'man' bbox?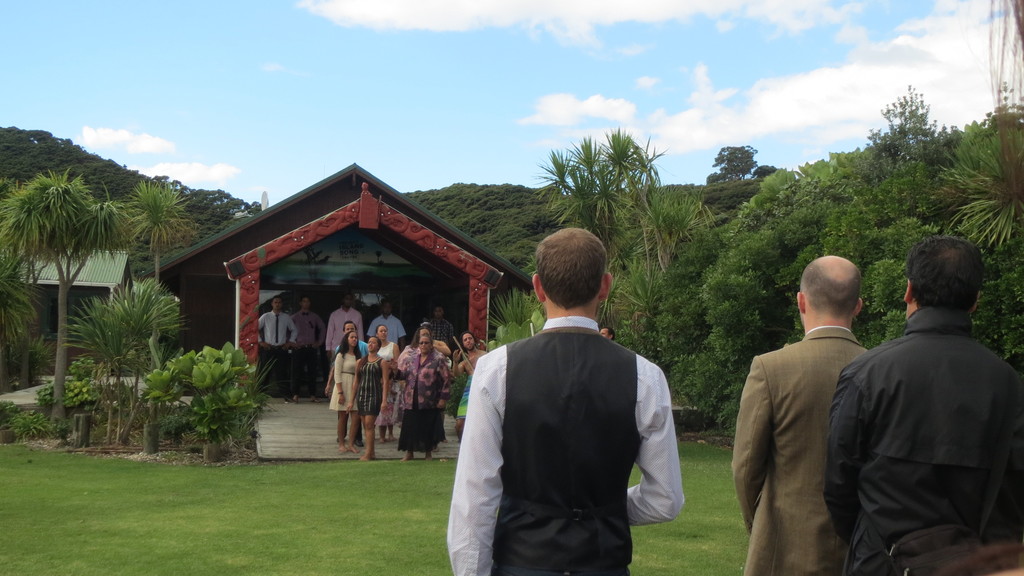
<bbox>819, 241, 1016, 575</bbox>
